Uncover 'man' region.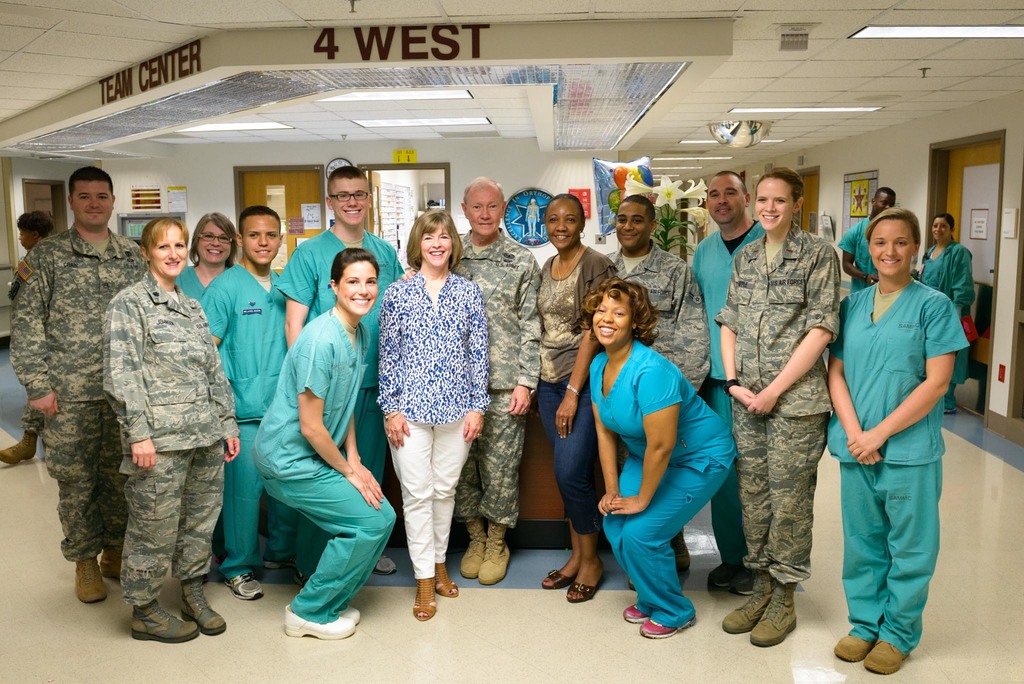
Uncovered: crop(276, 163, 416, 575).
